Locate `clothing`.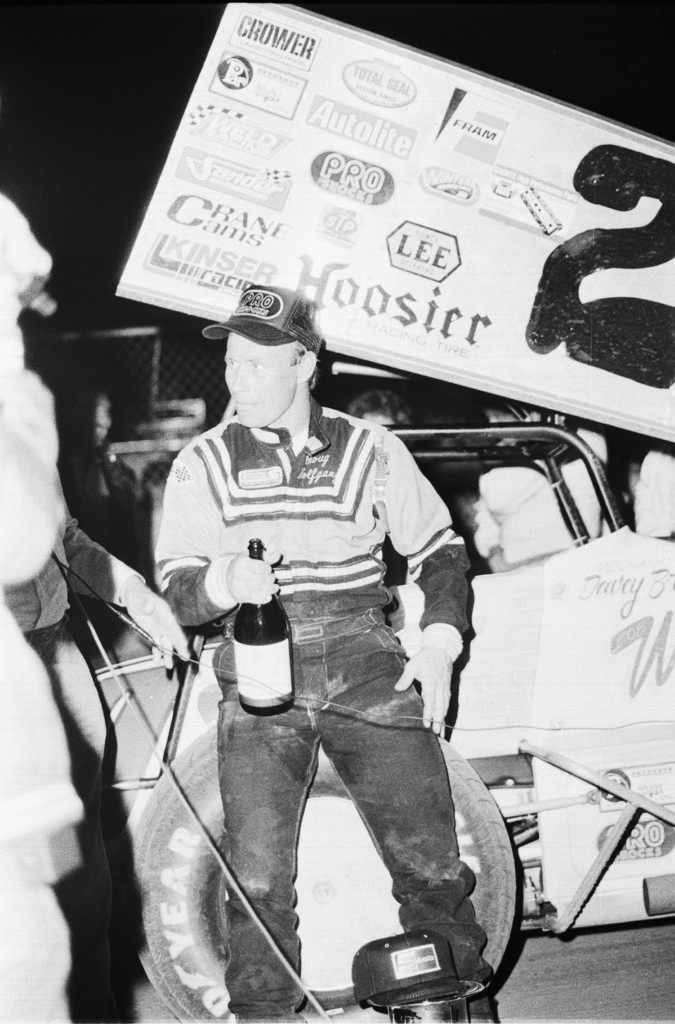
Bounding box: 145,389,476,1019.
